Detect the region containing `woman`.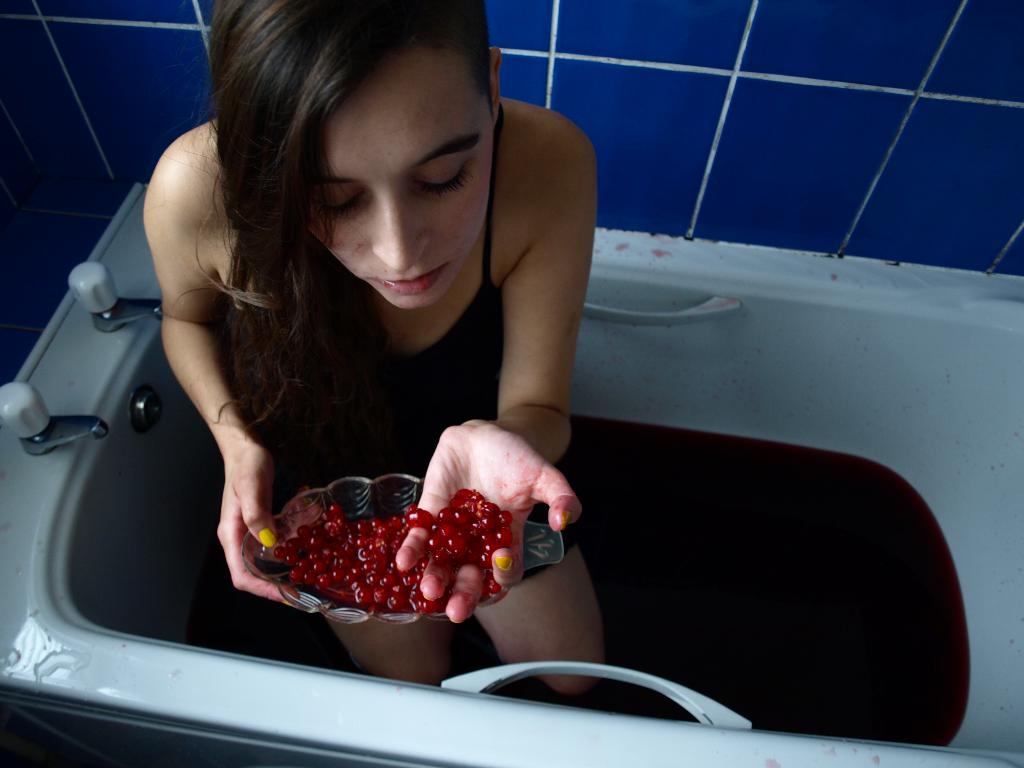
(107,38,679,721).
